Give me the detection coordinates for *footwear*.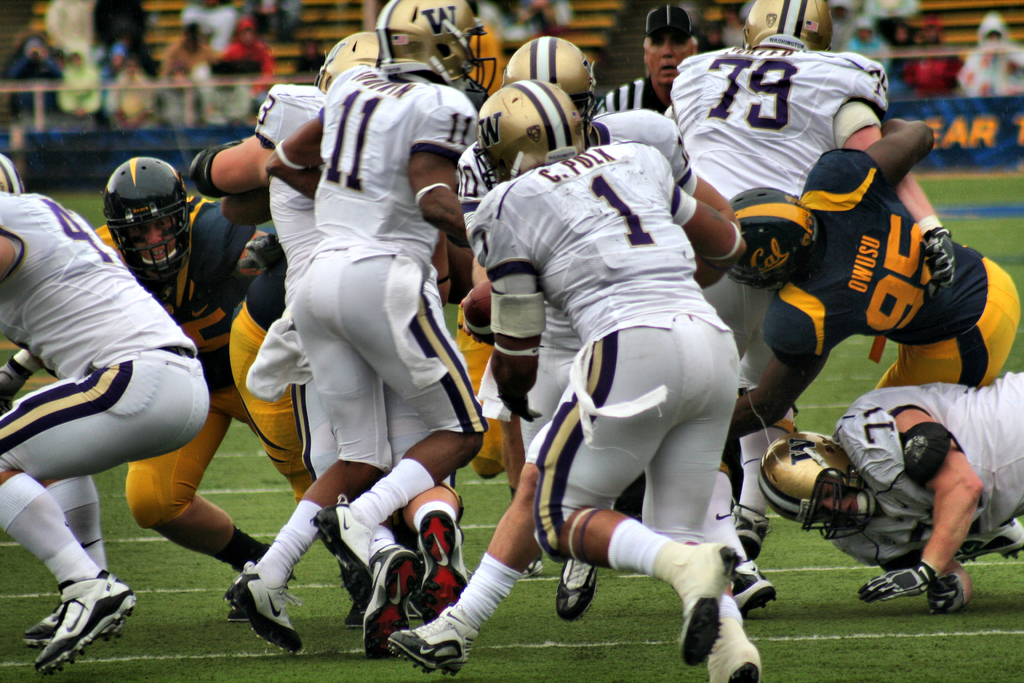
Rect(732, 507, 769, 562).
